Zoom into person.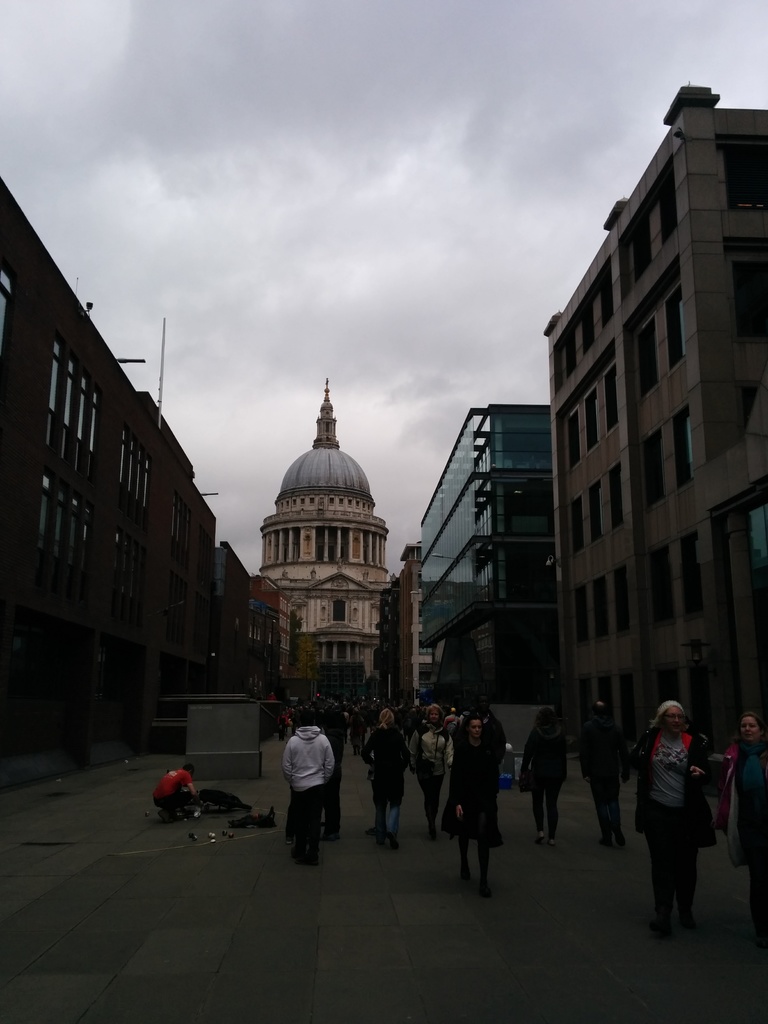
Zoom target: Rect(154, 760, 200, 820).
